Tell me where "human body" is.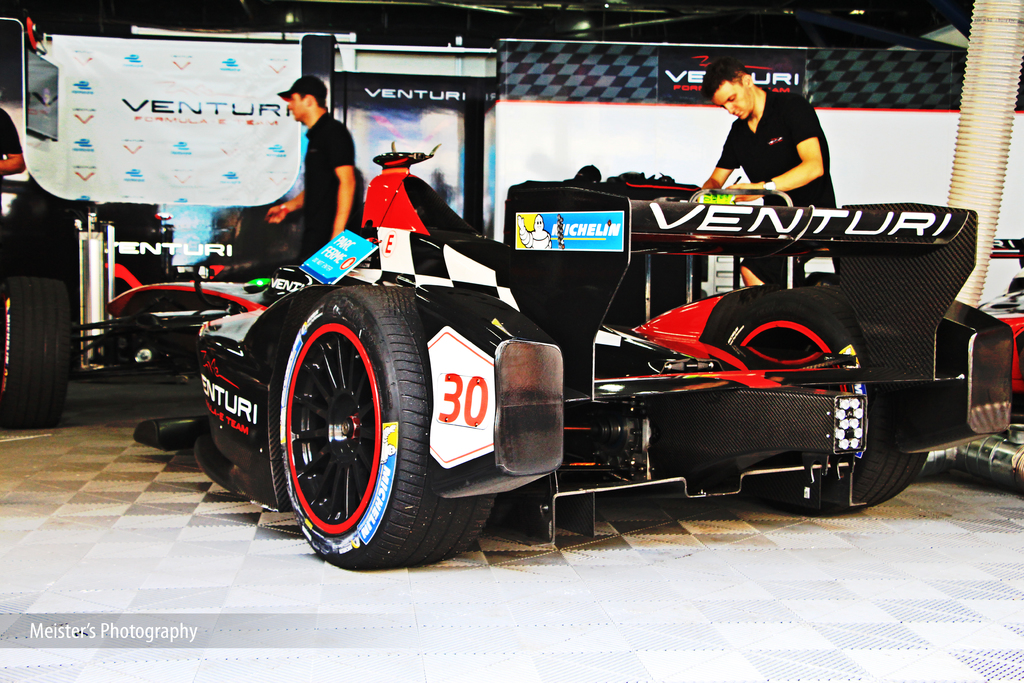
"human body" is at <box>703,56,847,215</box>.
